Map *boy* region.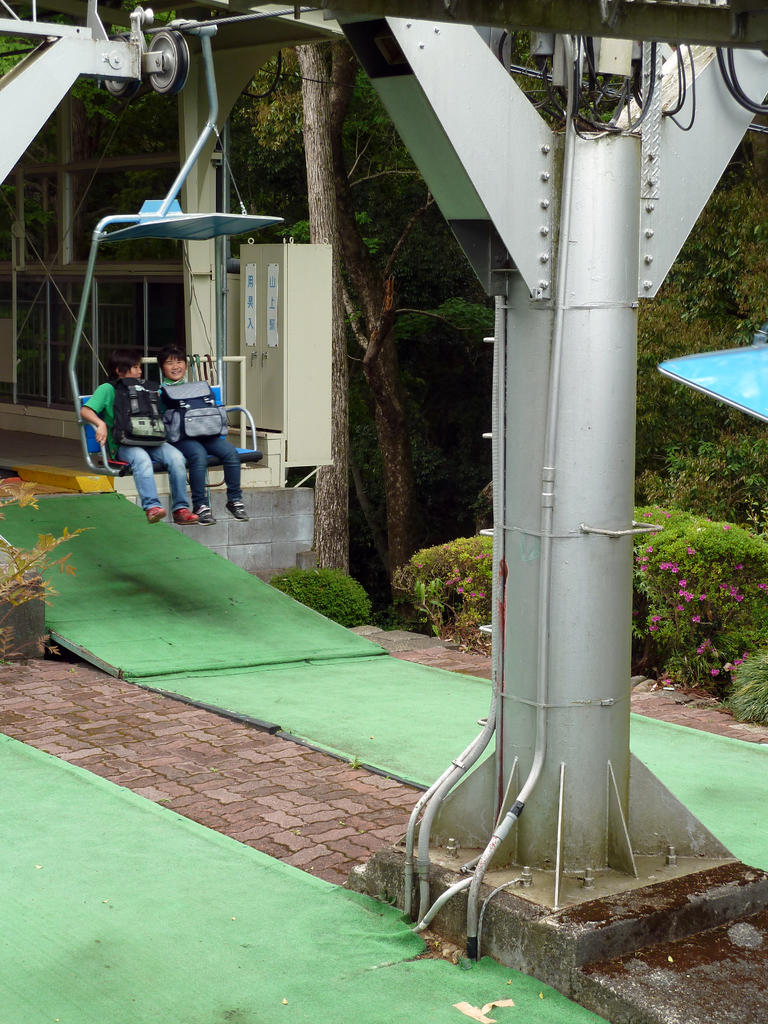
Mapped to locate(79, 347, 197, 522).
